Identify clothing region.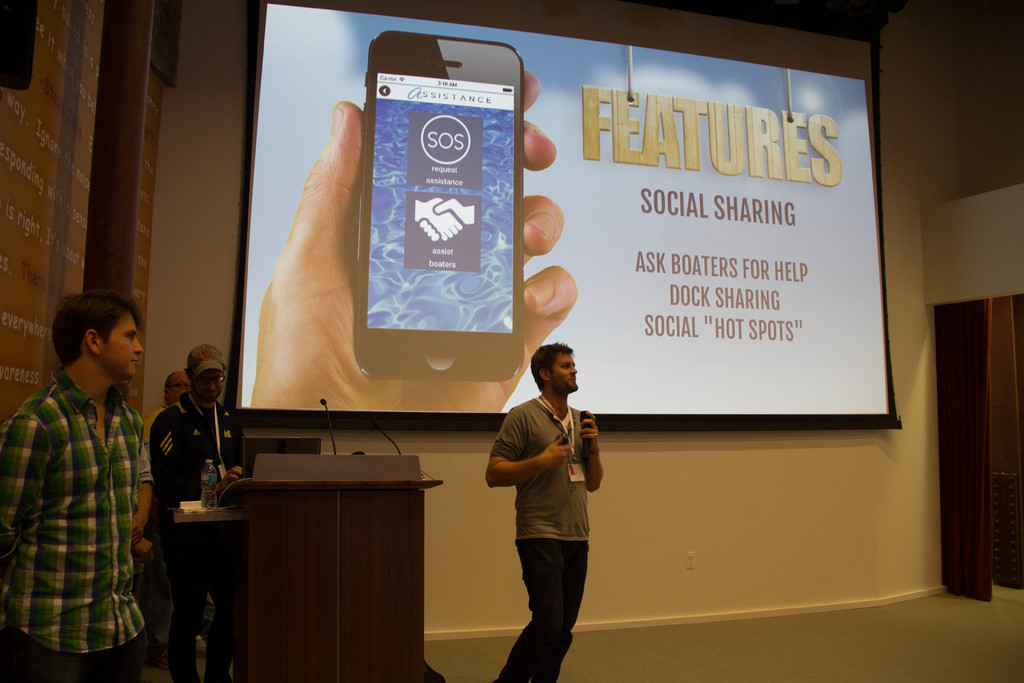
Region: box(0, 374, 147, 678).
